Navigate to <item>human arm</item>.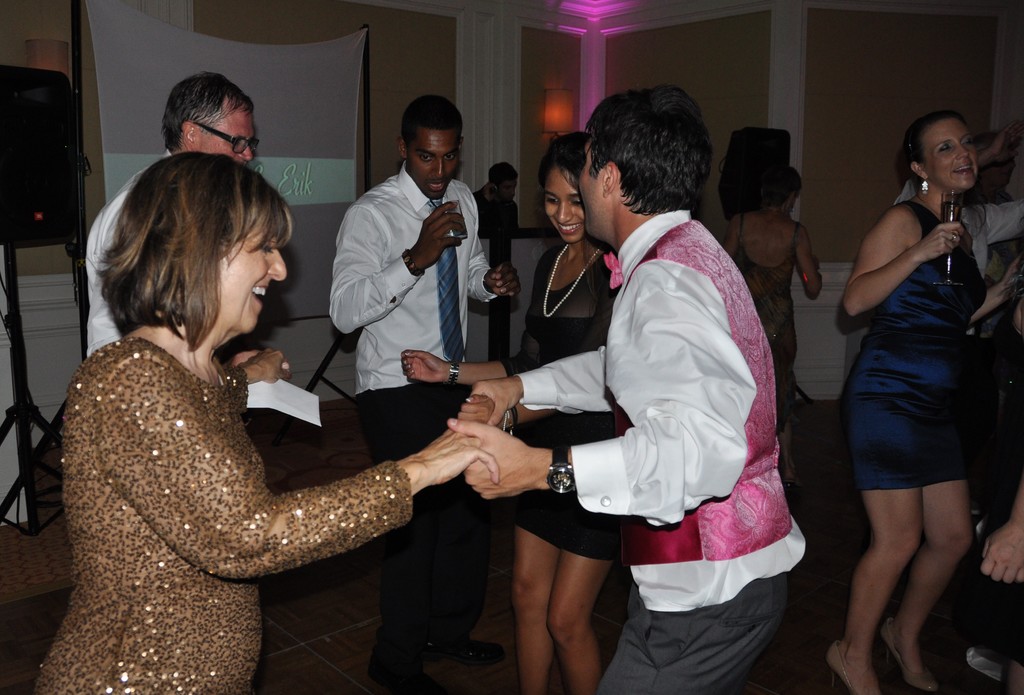
Navigation target: region(790, 226, 822, 301).
